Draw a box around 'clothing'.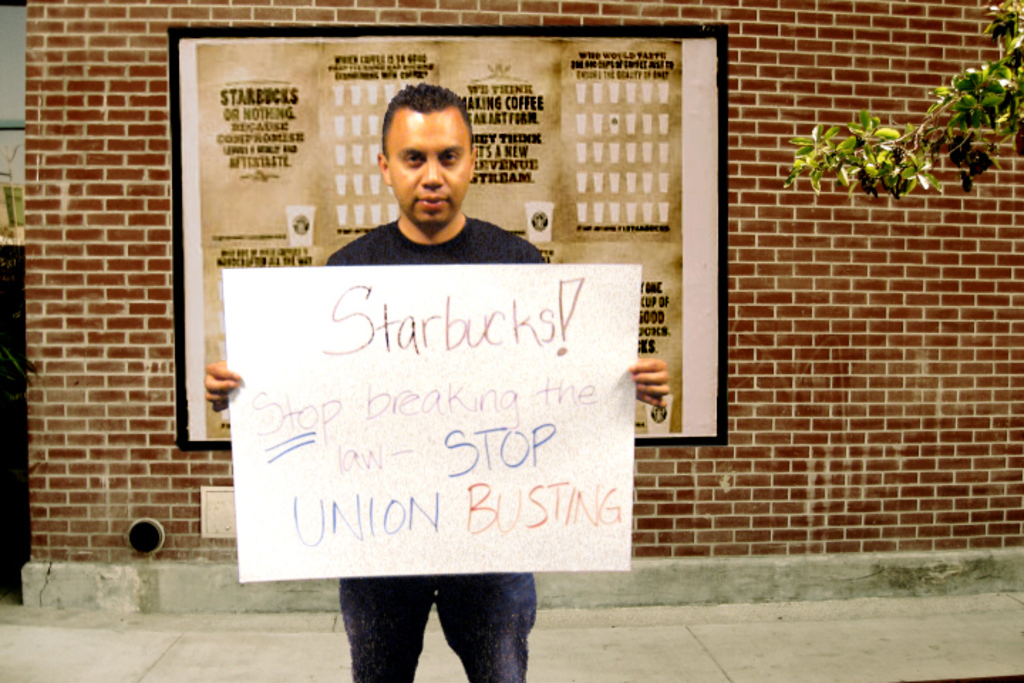
{"x1": 313, "y1": 216, "x2": 543, "y2": 682}.
